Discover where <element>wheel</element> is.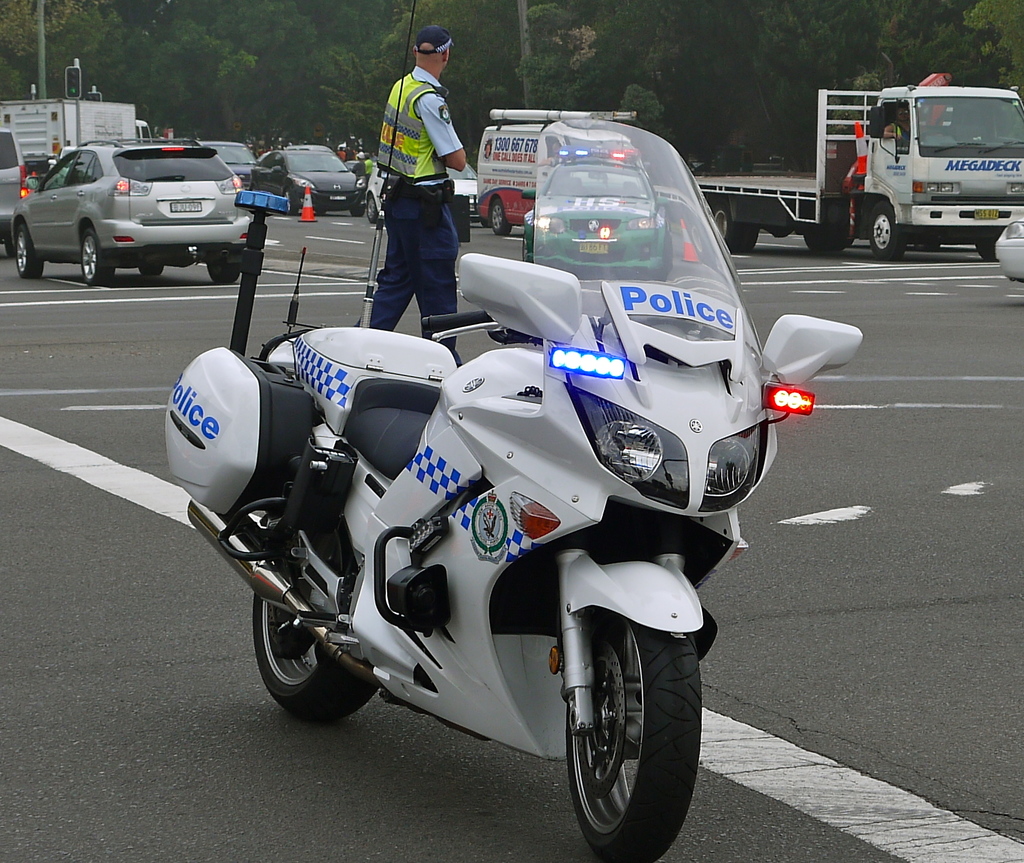
Discovered at 865 202 899 253.
